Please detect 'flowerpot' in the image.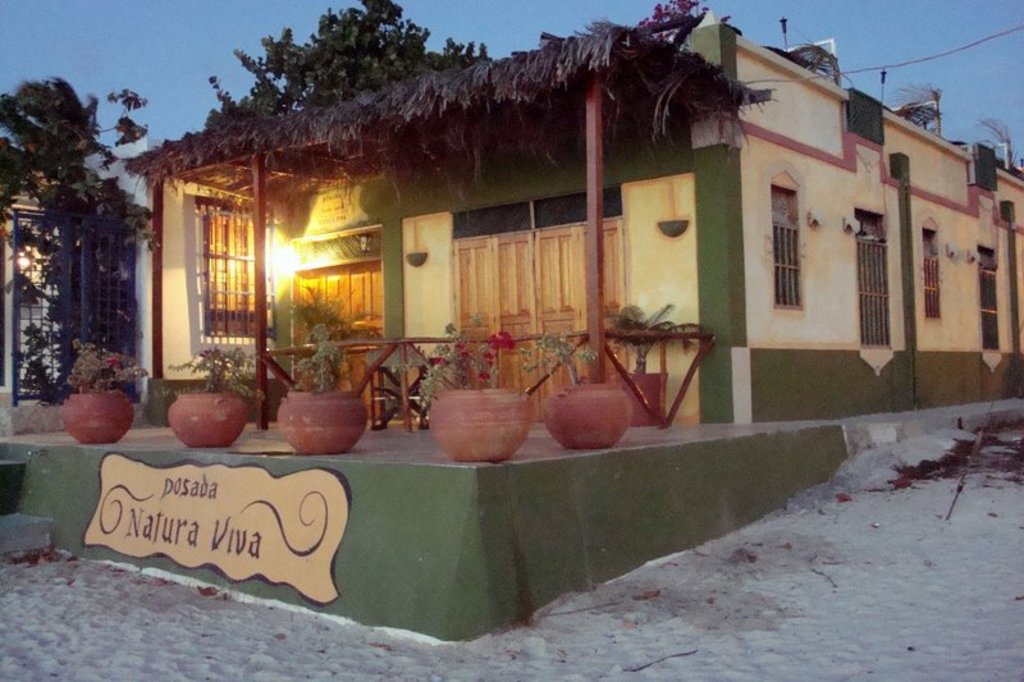
(x1=539, y1=380, x2=631, y2=448).
